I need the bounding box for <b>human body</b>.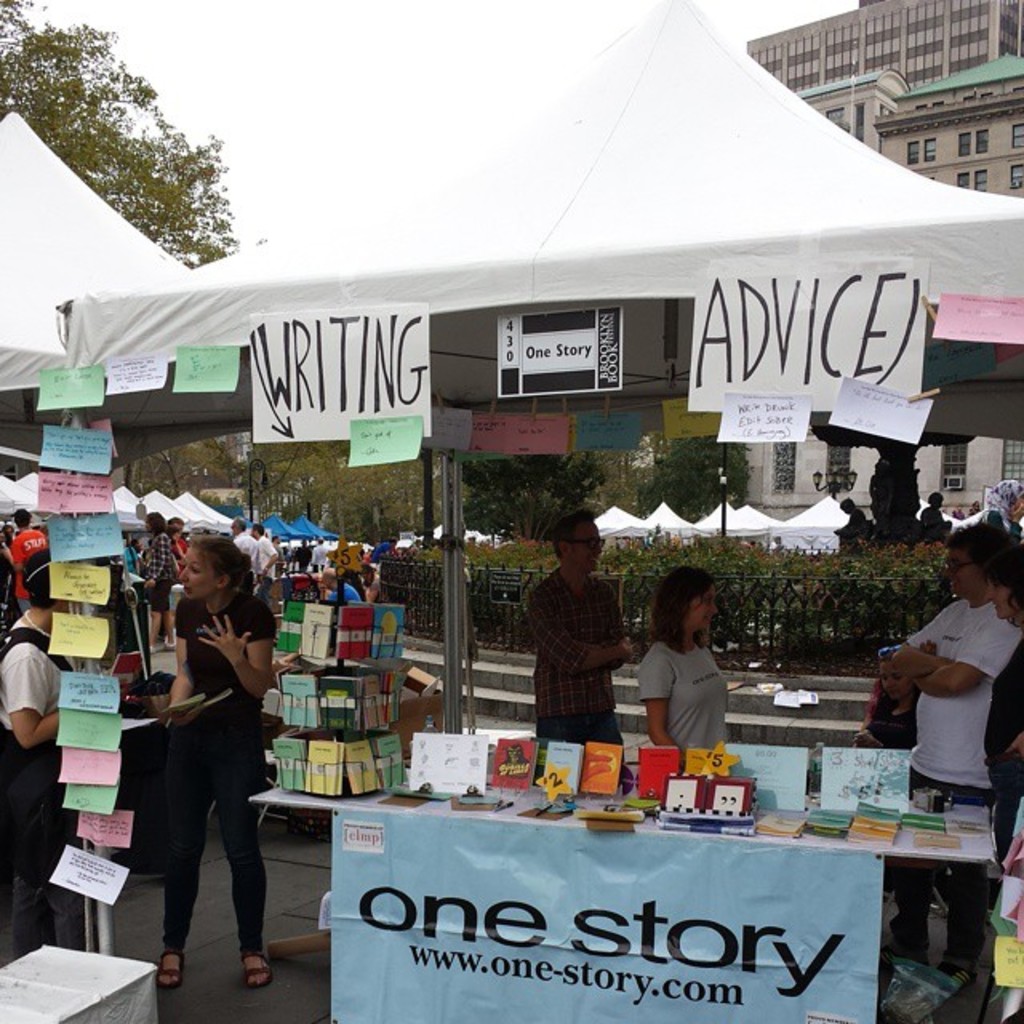
Here it is: (x1=630, y1=563, x2=731, y2=757).
